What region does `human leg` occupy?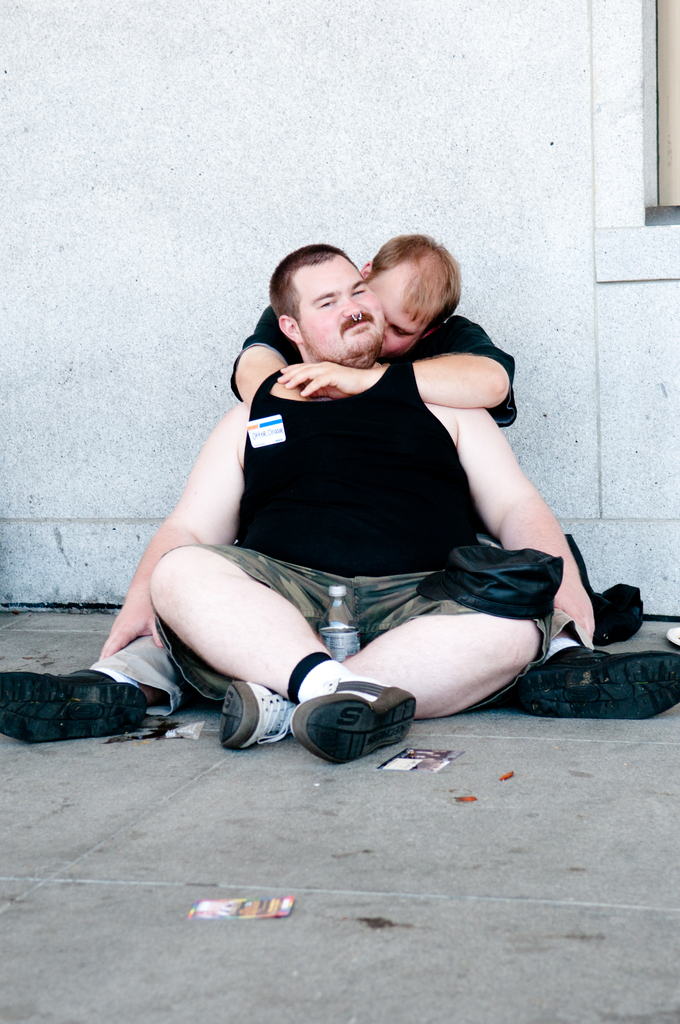
BBox(147, 550, 418, 762).
